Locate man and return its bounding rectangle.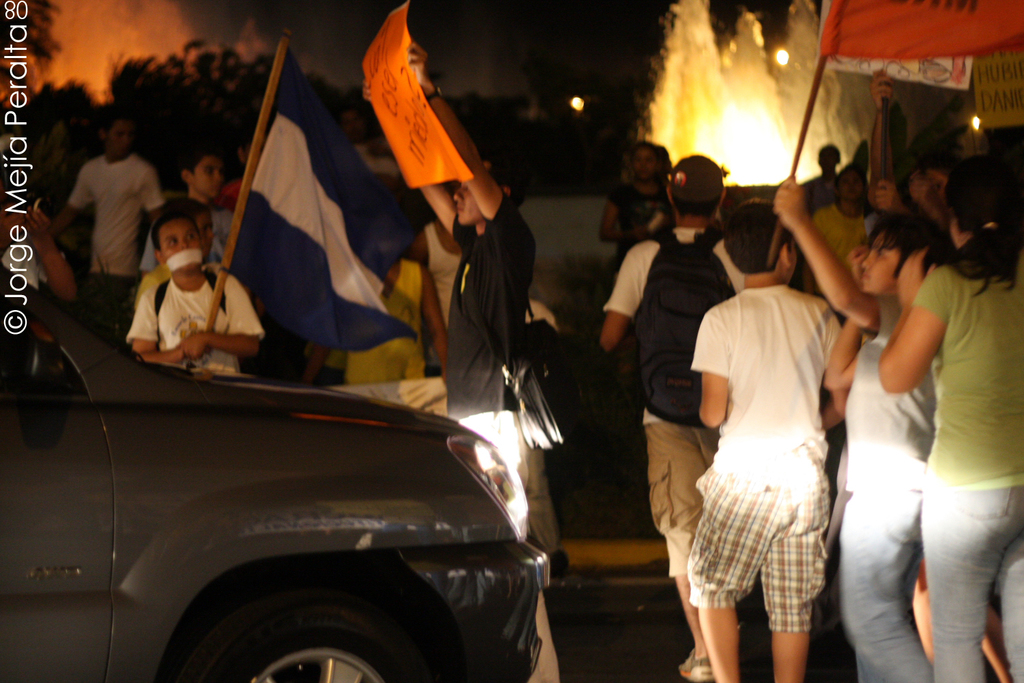
[left=590, top=130, right=663, bottom=264].
